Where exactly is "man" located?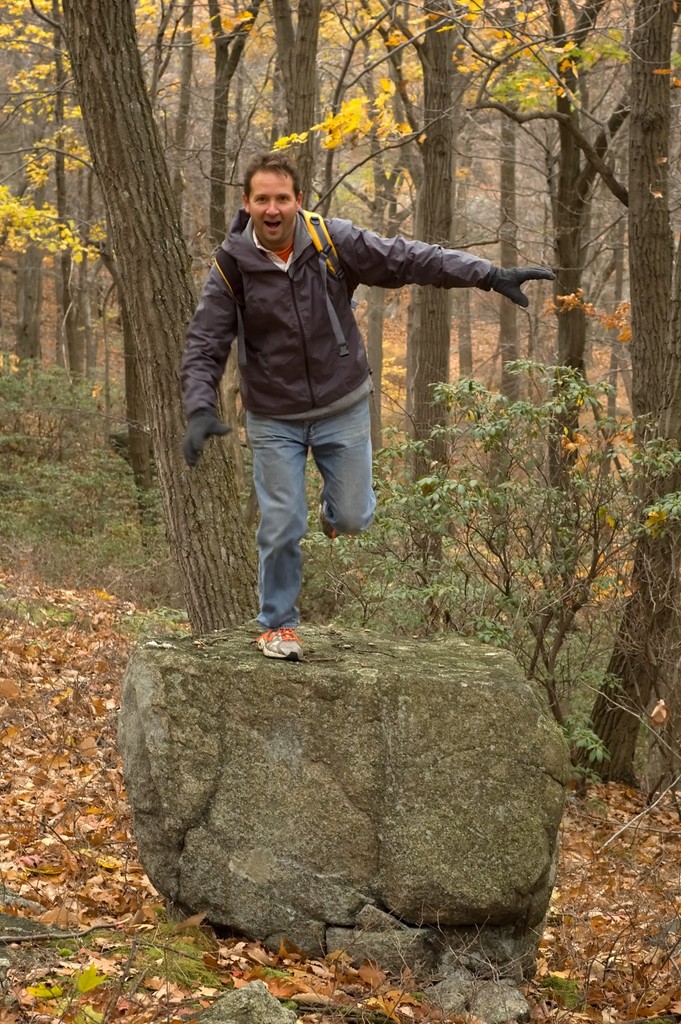
Its bounding box is x1=175, y1=156, x2=503, y2=626.
